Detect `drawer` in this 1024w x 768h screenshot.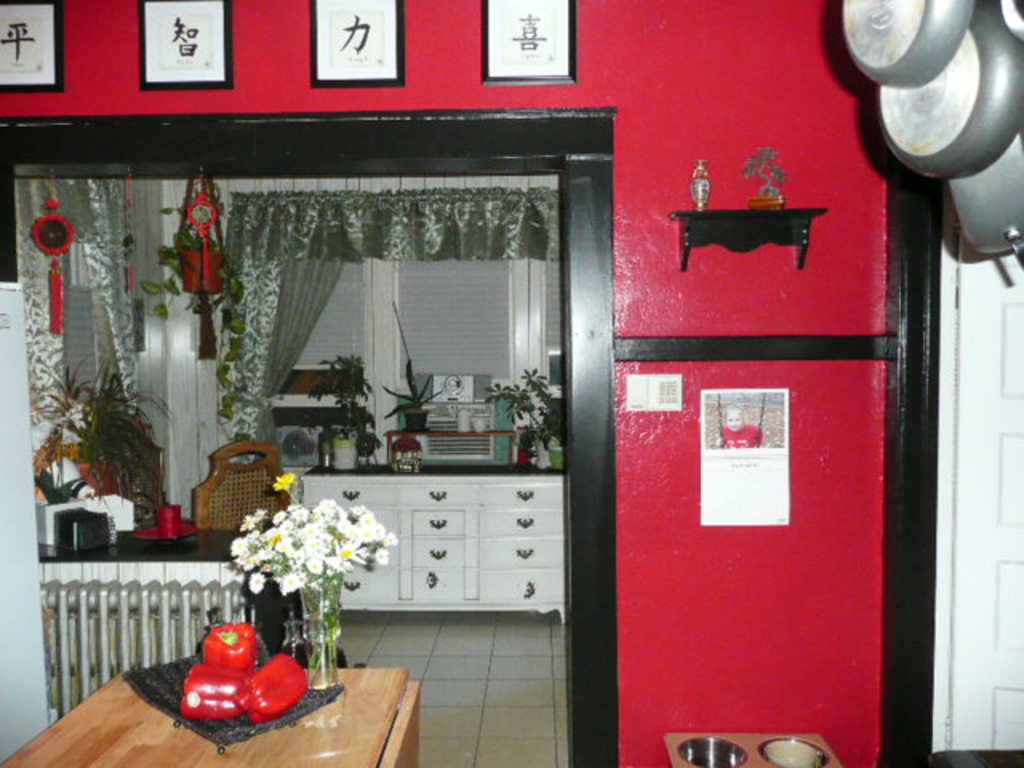
Detection: crop(478, 568, 562, 602).
